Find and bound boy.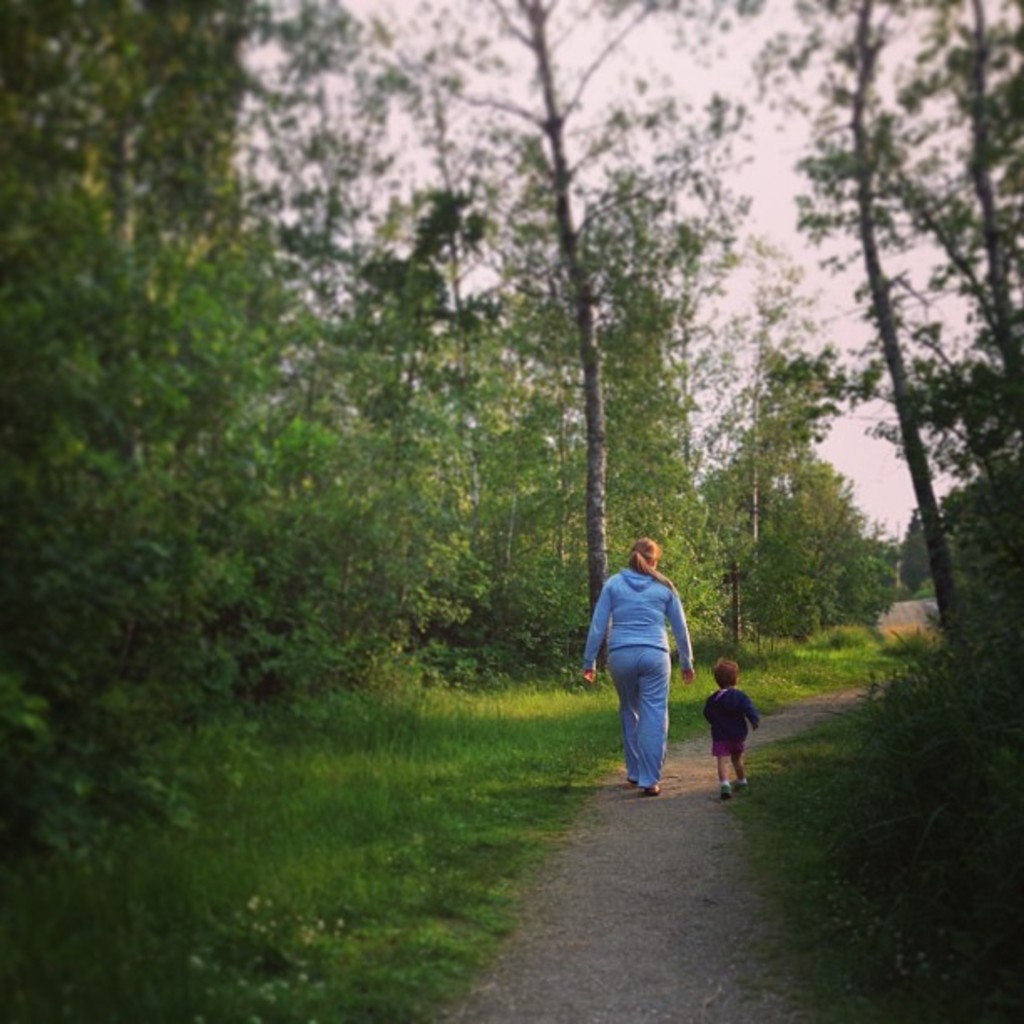
Bound: box=[704, 651, 758, 791].
